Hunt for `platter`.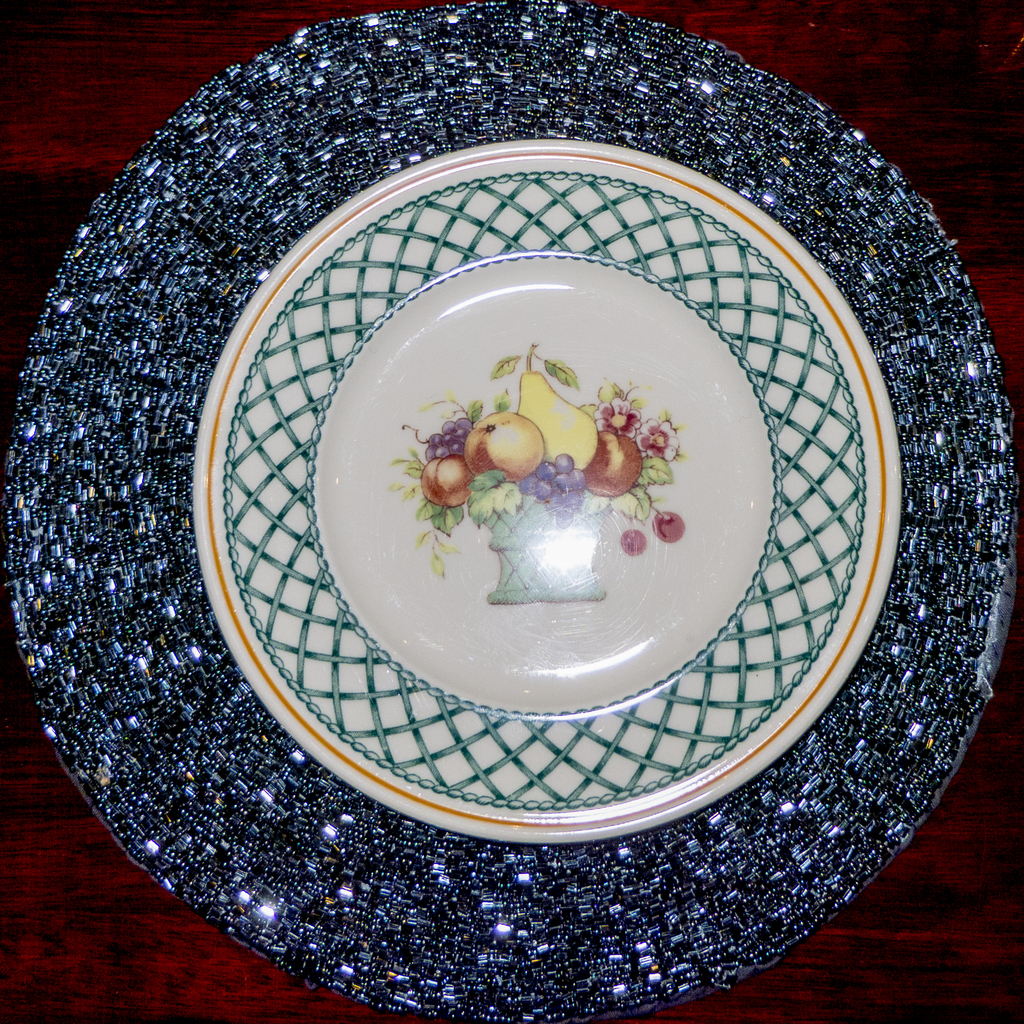
Hunted down at bbox=[195, 145, 895, 840].
